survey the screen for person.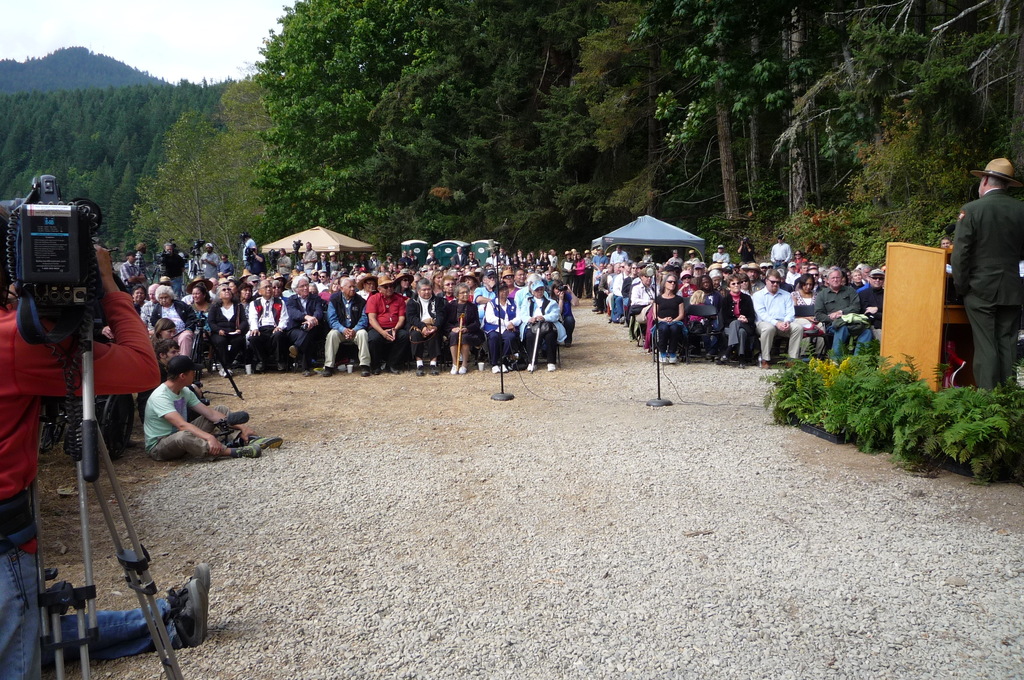
Survey found: 250/282/280/364.
